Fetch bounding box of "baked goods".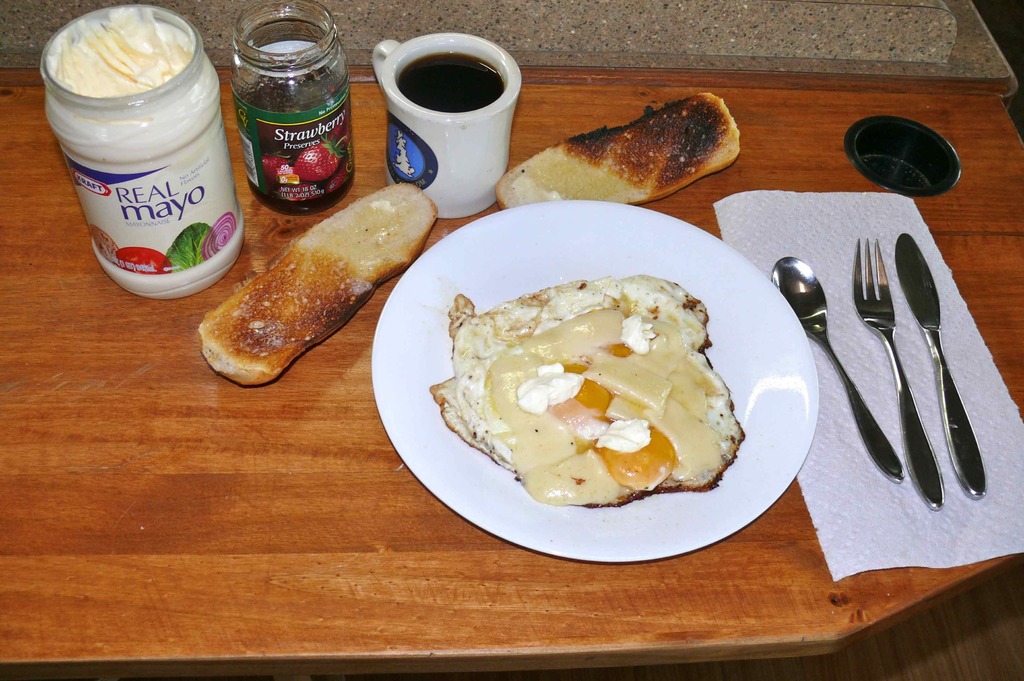
Bbox: (195,183,439,387).
